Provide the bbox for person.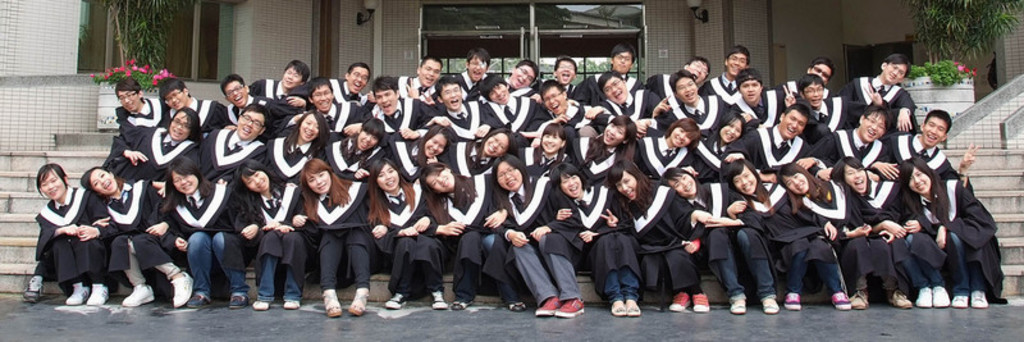
32, 164, 129, 307.
